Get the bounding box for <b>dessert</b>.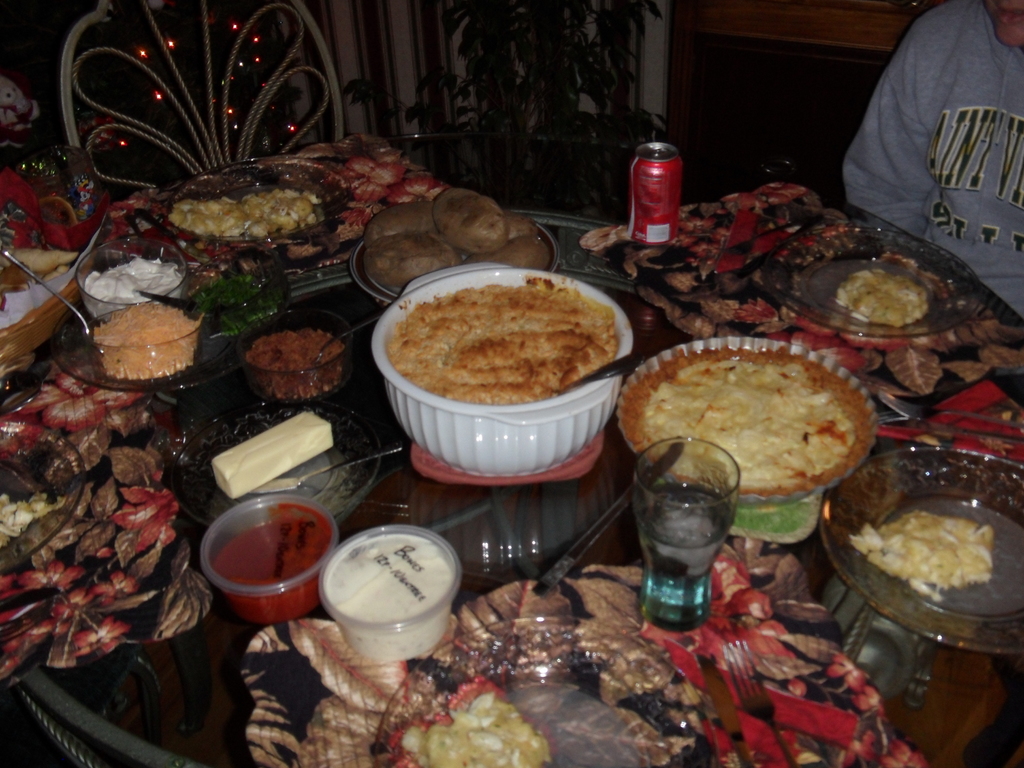
{"left": 171, "top": 201, "right": 302, "bottom": 244}.
